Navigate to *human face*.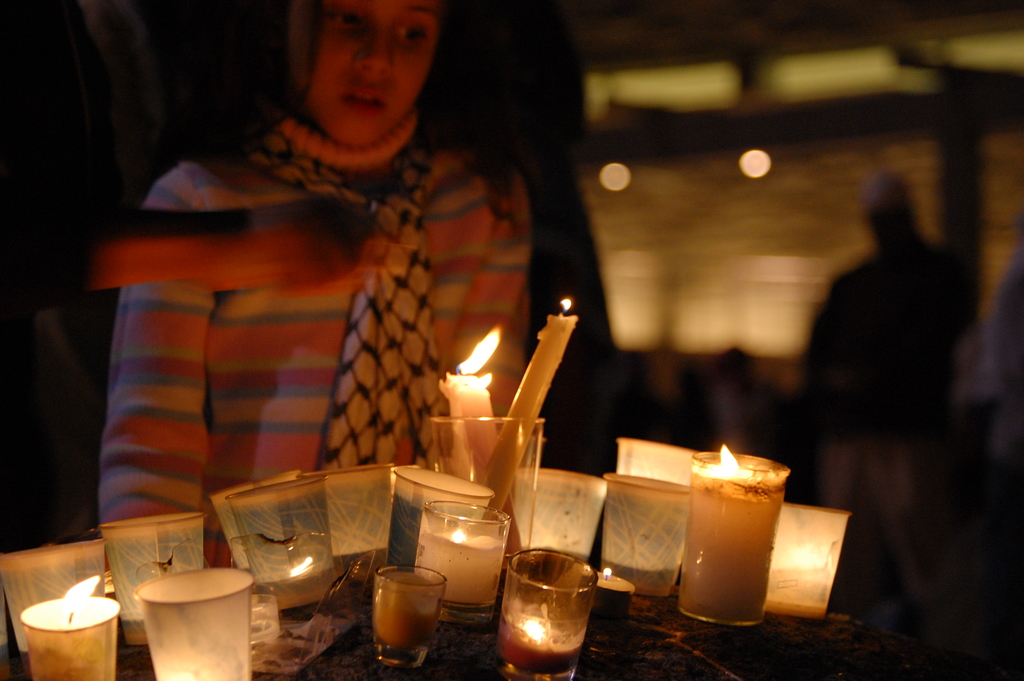
Navigation target: detection(309, 0, 436, 147).
